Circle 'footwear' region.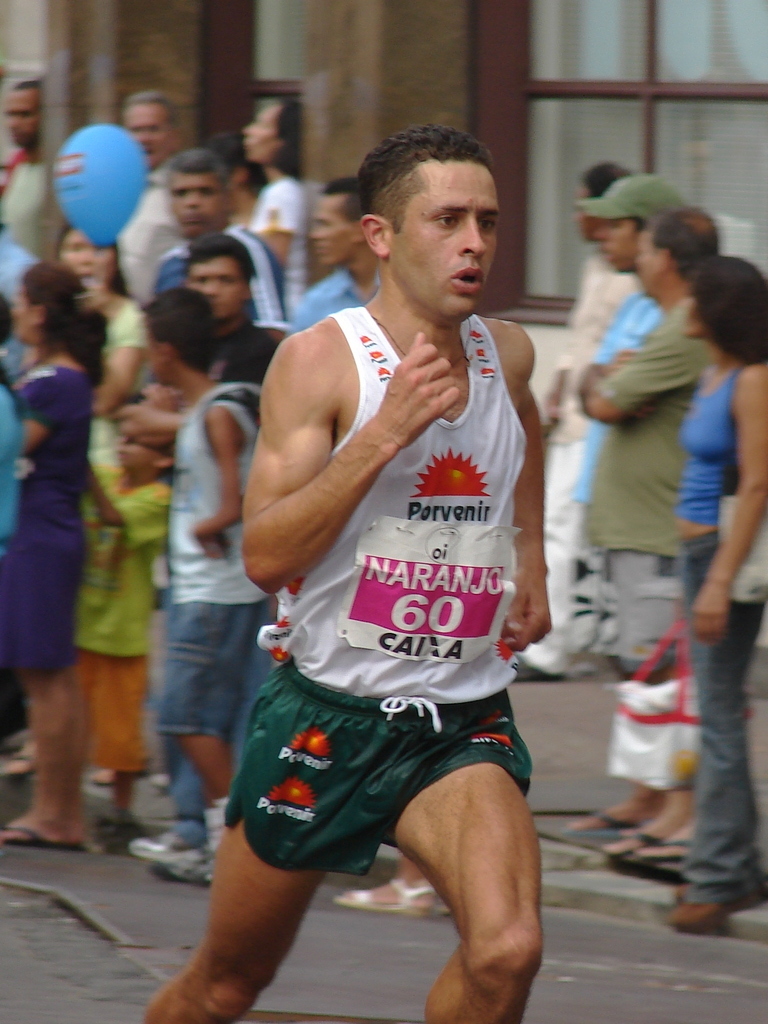
Region: detection(563, 811, 657, 836).
